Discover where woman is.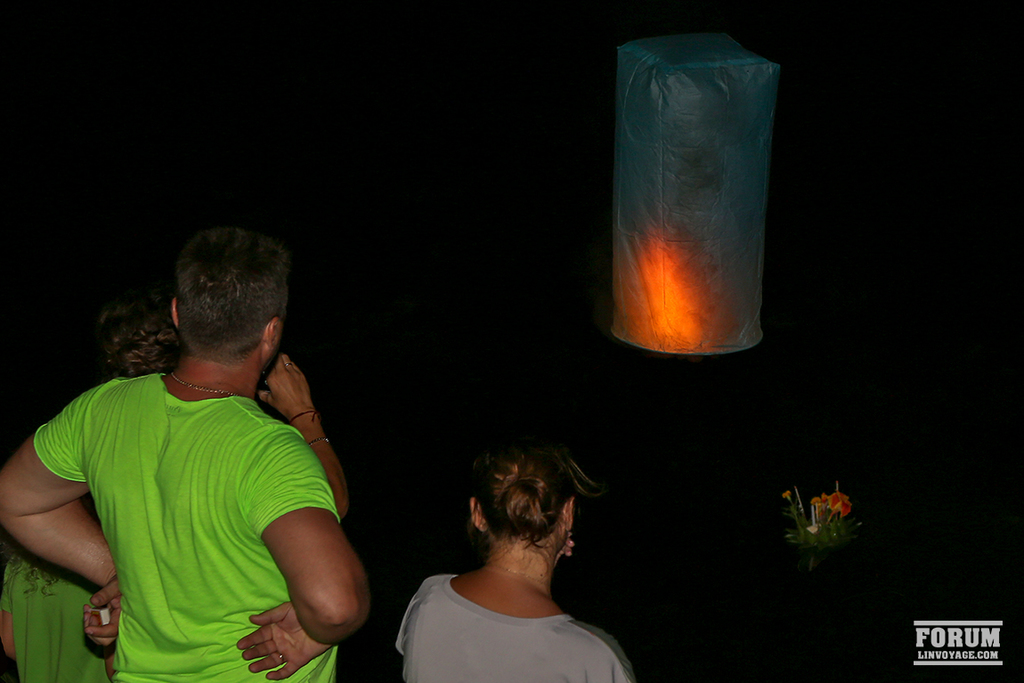
Discovered at <region>394, 445, 635, 679</region>.
